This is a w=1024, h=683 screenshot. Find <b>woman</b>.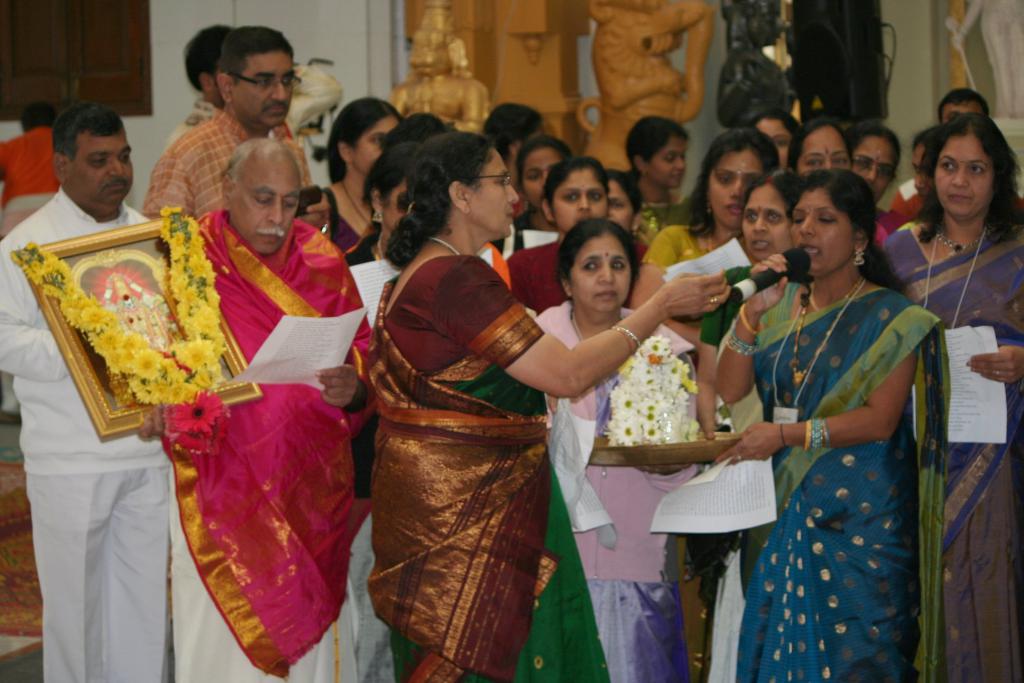
Bounding box: l=530, t=215, r=708, b=682.
